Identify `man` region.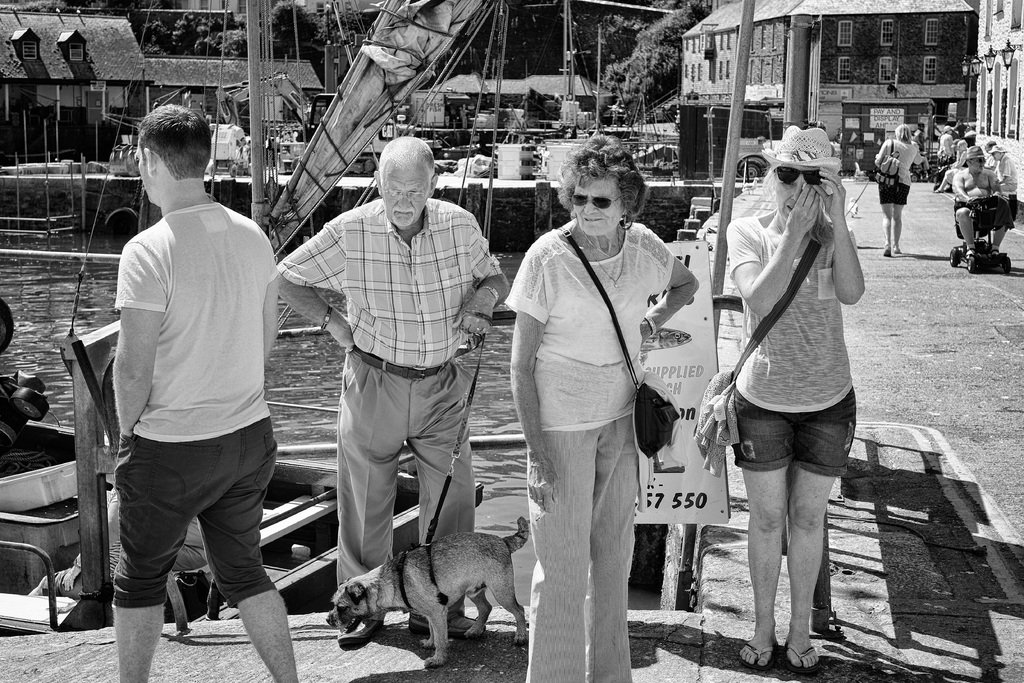
Region: (982,141,997,170).
